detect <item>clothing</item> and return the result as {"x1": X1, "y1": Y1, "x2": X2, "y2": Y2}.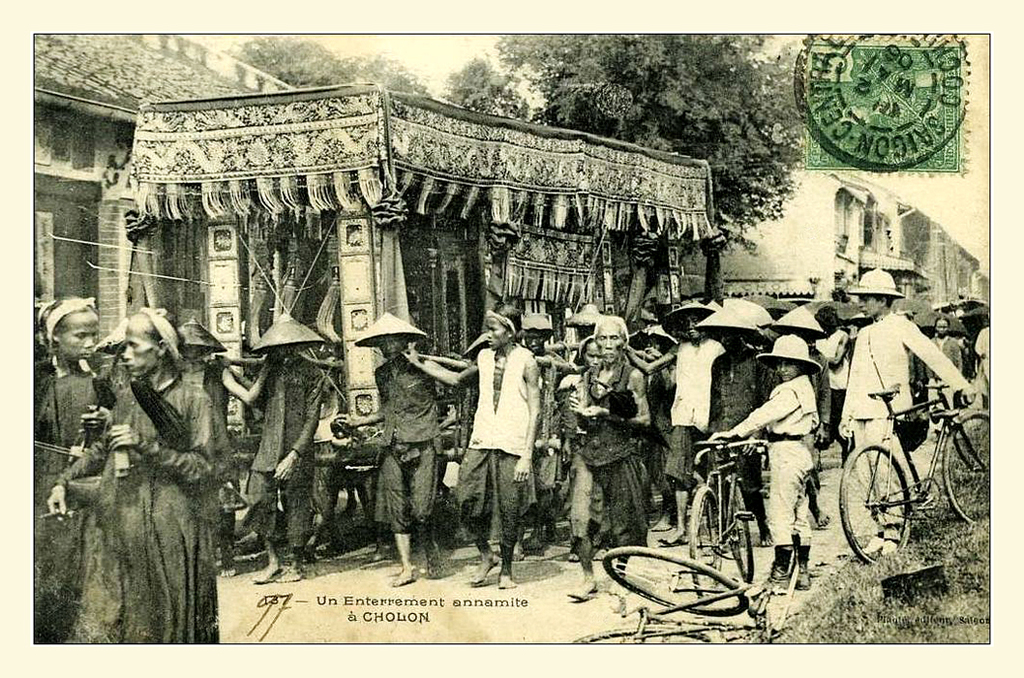
{"x1": 648, "y1": 339, "x2": 731, "y2": 520}.
